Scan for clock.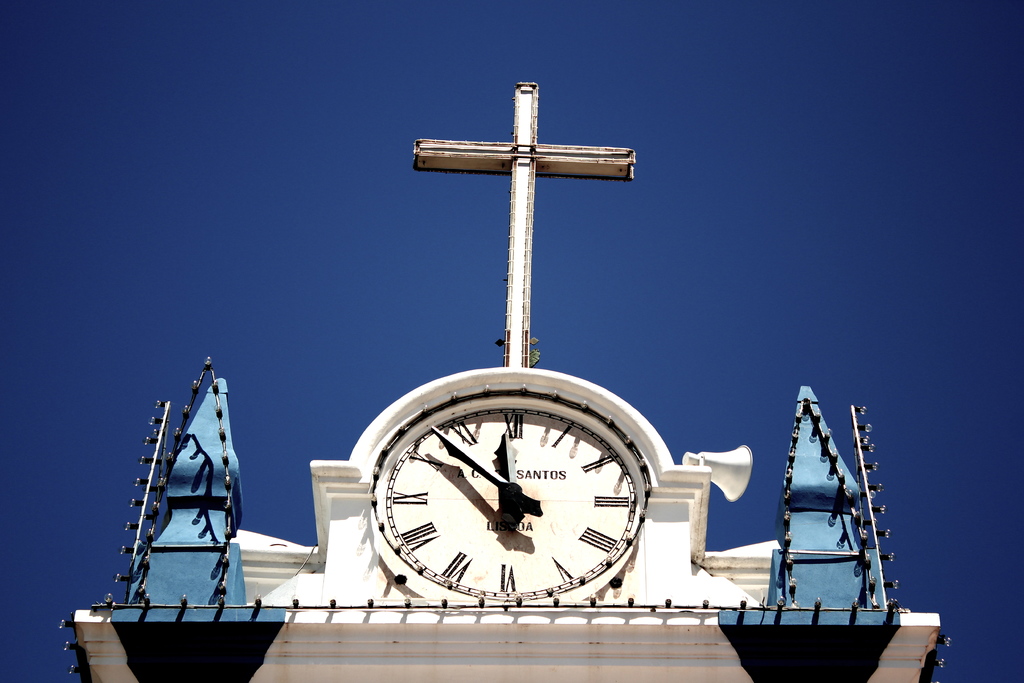
Scan result: 358:383:676:638.
